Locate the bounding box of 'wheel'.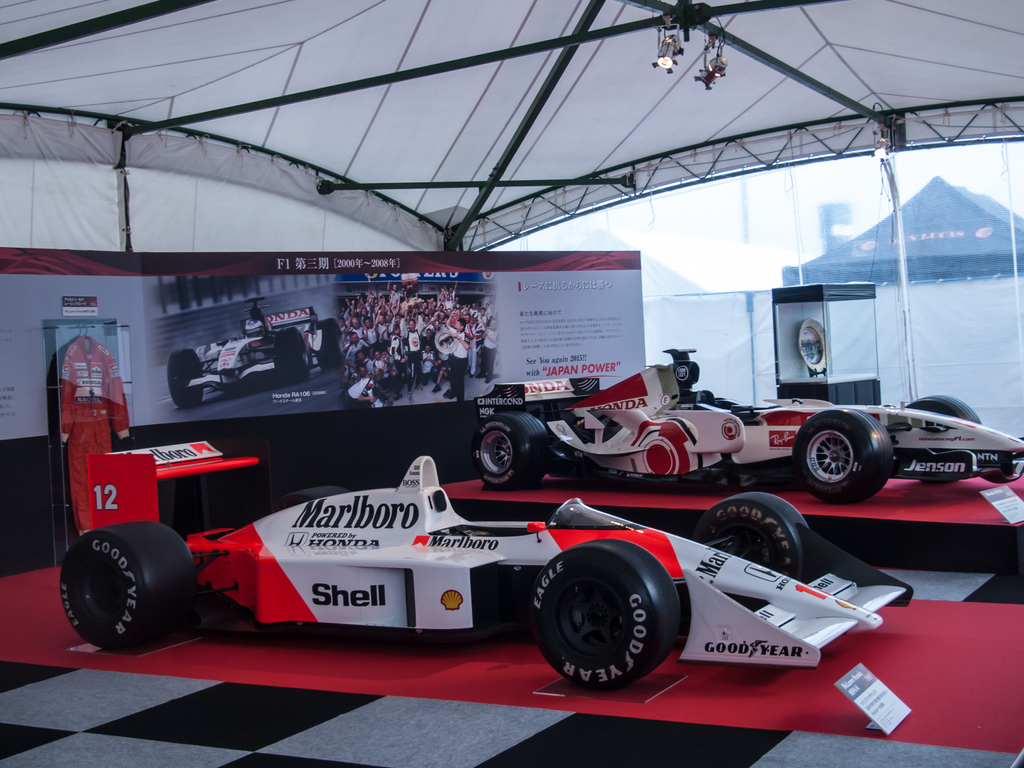
Bounding box: [529,557,680,693].
